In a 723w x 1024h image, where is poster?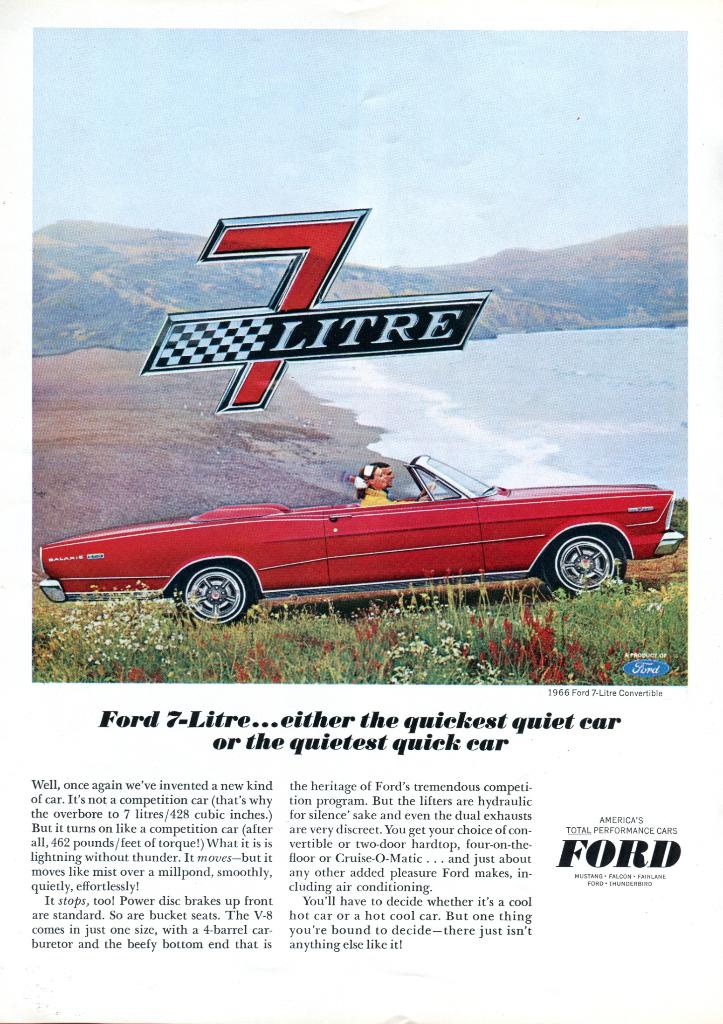
box(0, 0, 722, 1023).
